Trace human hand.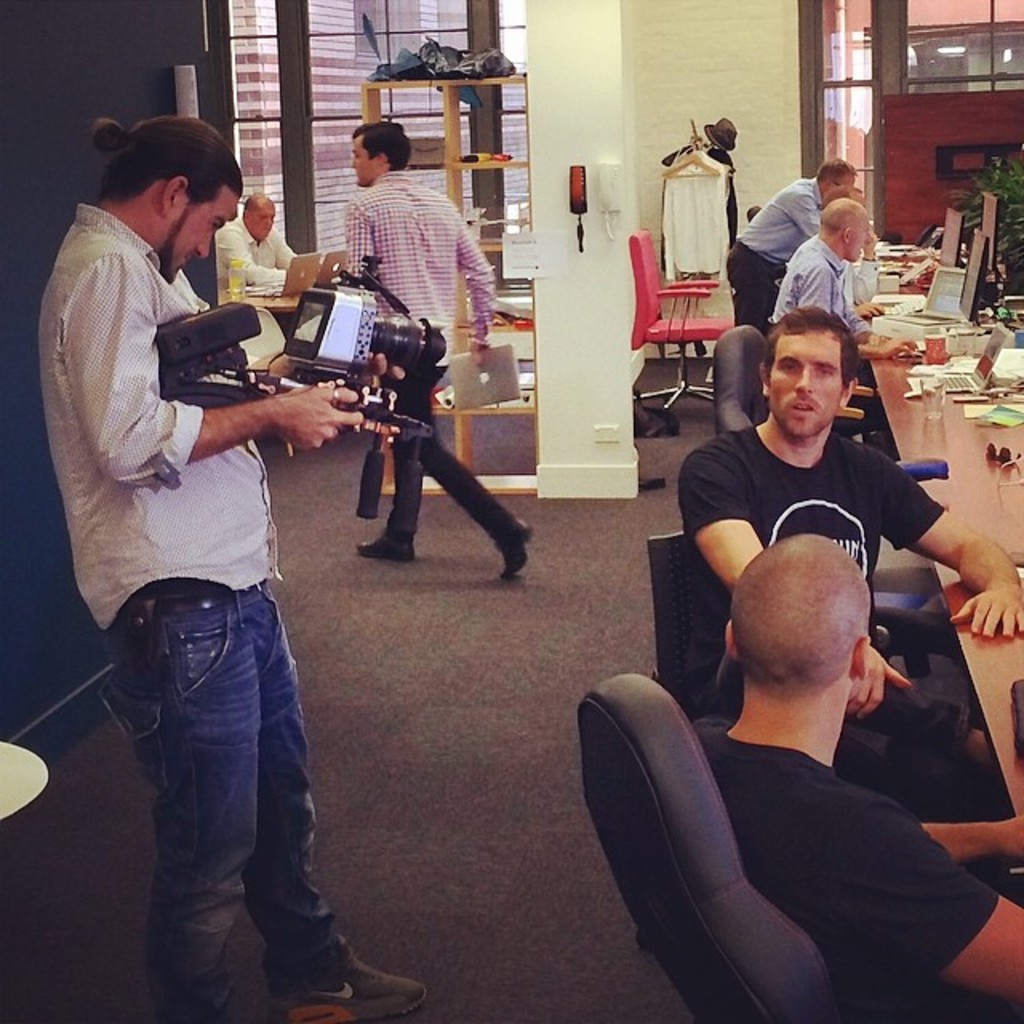
Traced to [846, 645, 917, 720].
